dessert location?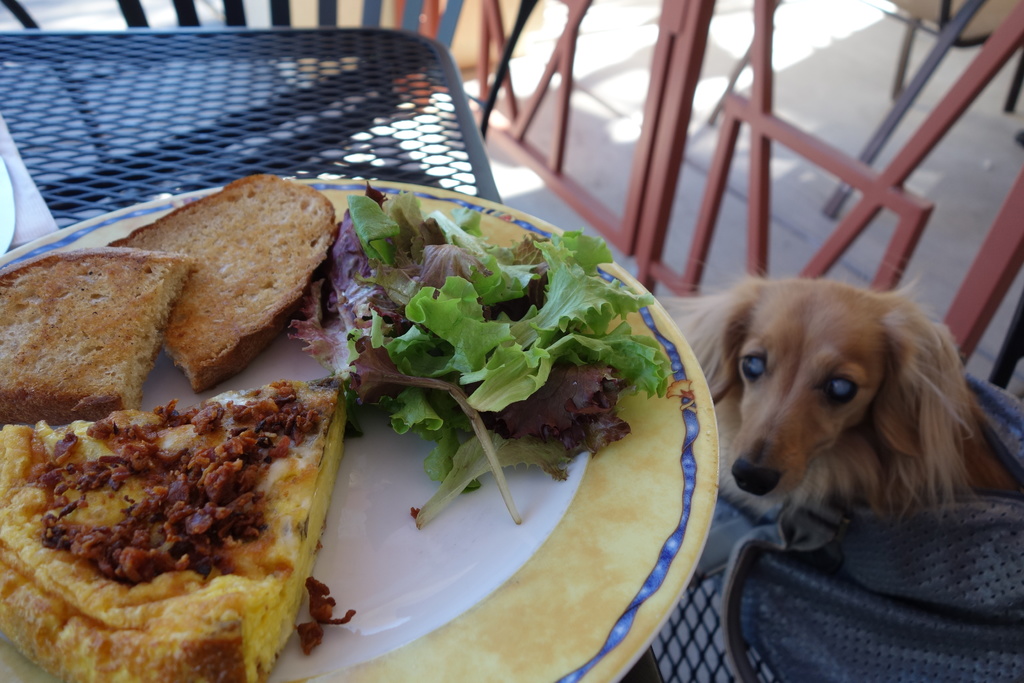
rect(116, 175, 332, 384)
